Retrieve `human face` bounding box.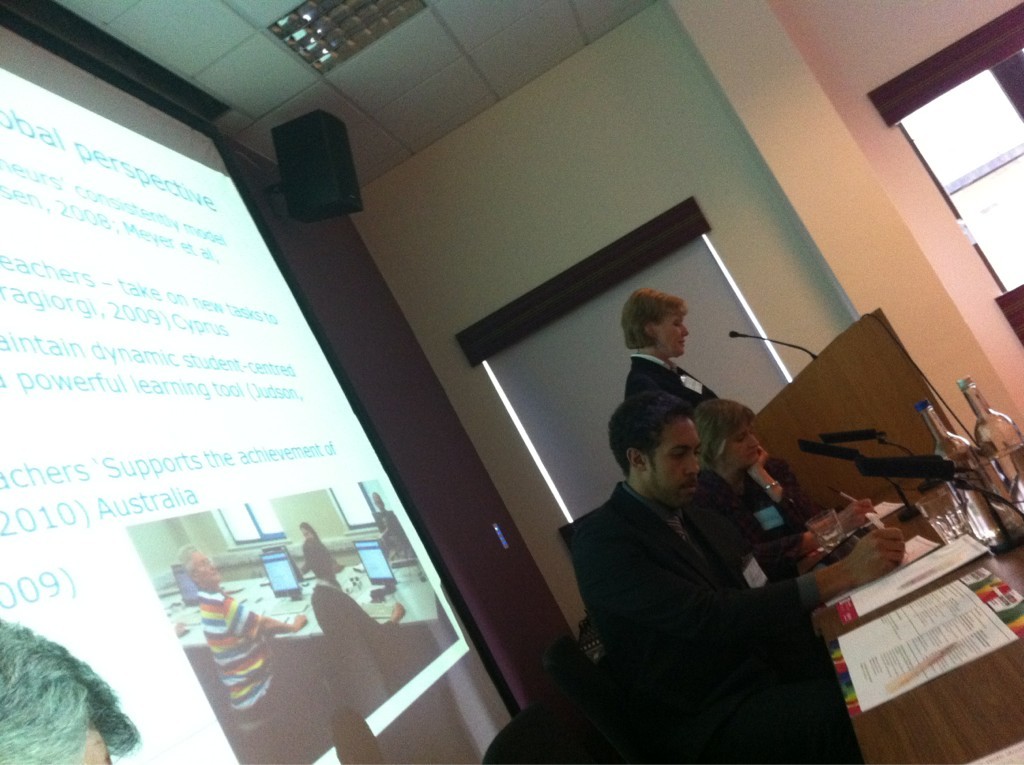
Bounding box: rect(648, 415, 704, 509).
